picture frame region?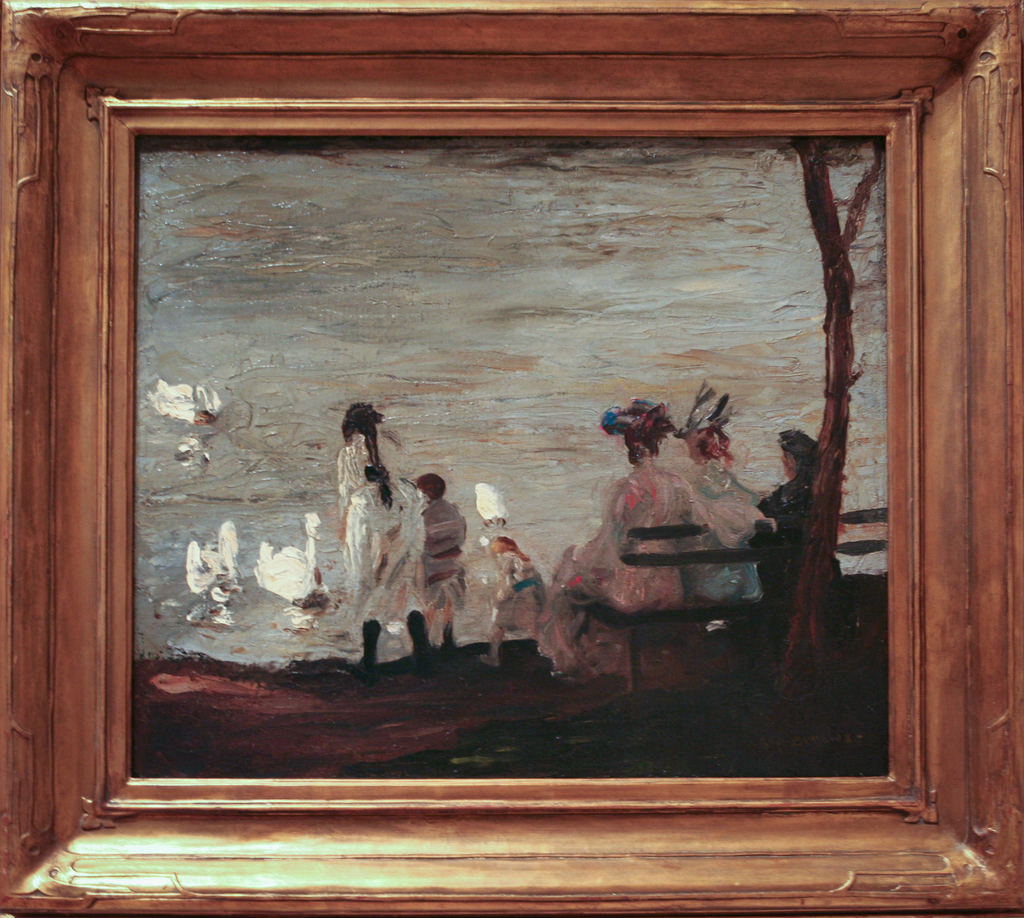
detection(0, 0, 1023, 917)
